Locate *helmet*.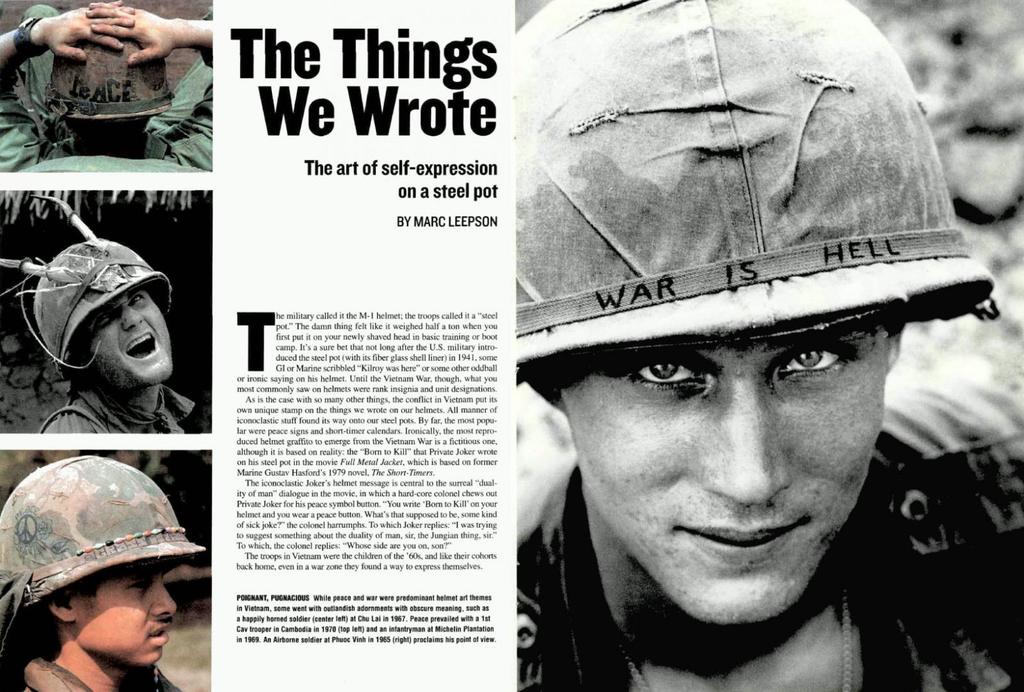
Bounding box: region(0, 193, 172, 385).
